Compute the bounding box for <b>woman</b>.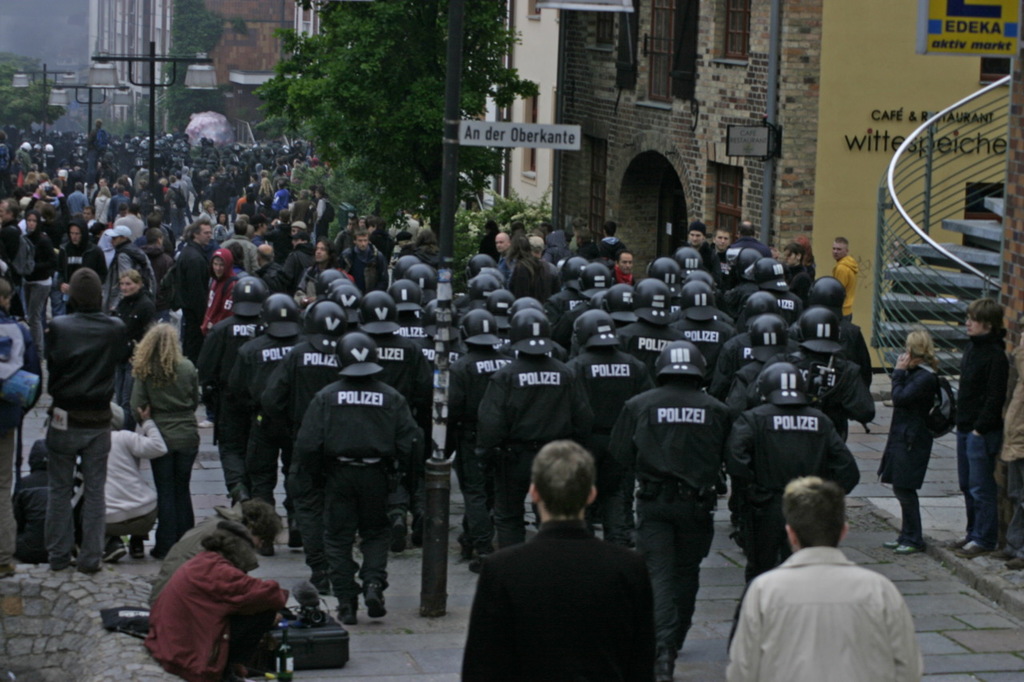
bbox(114, 268, 160, 345).
